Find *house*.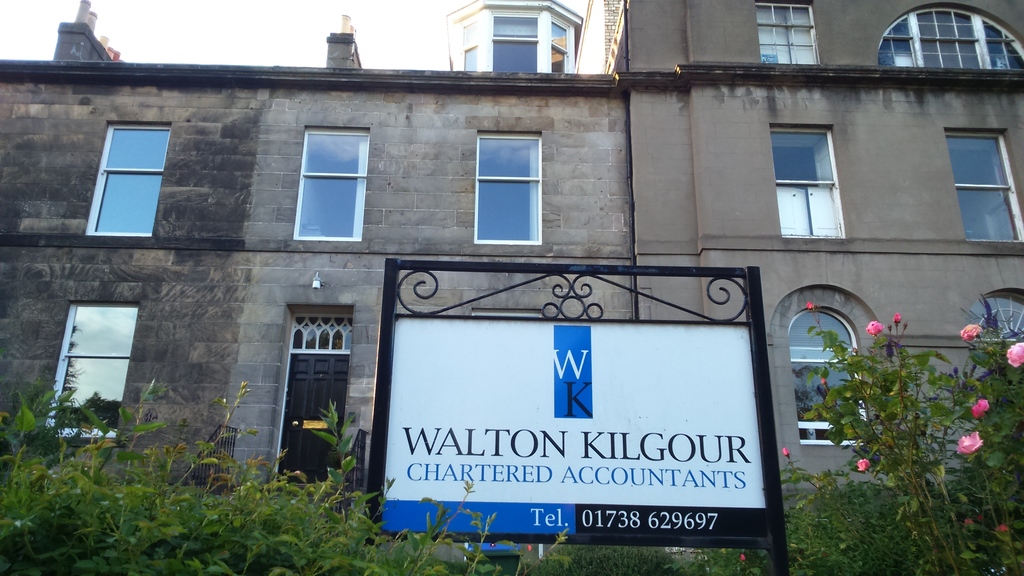
<box>0,0,1023,575</box>.
